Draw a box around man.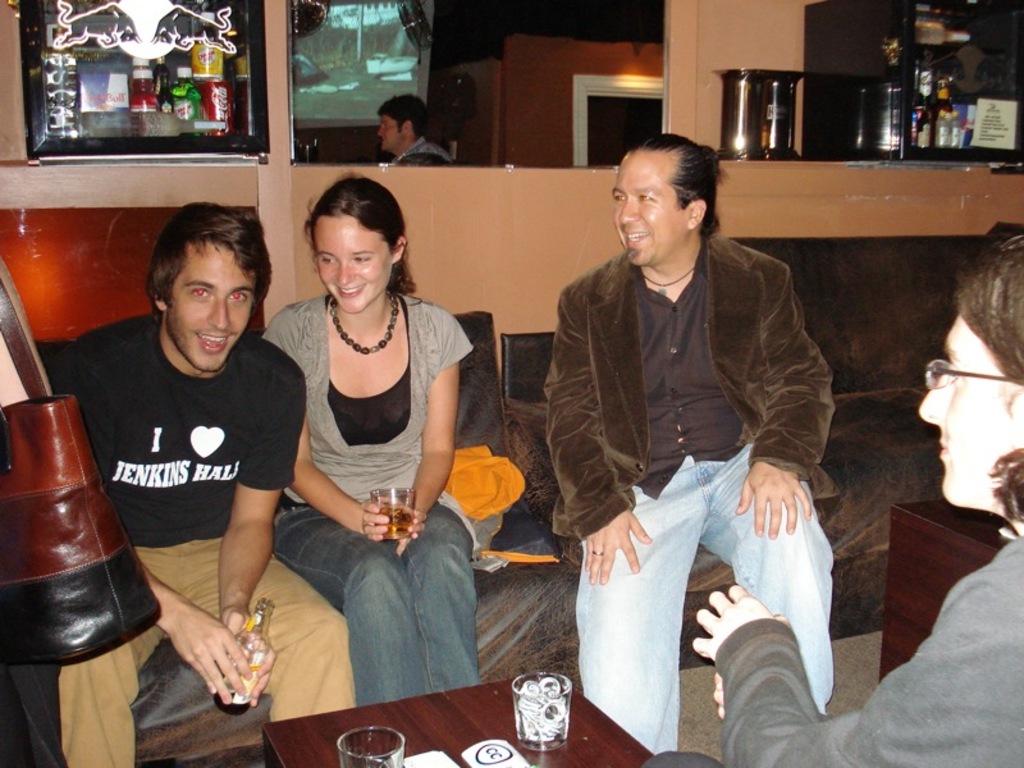
locate(372, 100, 466, 166).
